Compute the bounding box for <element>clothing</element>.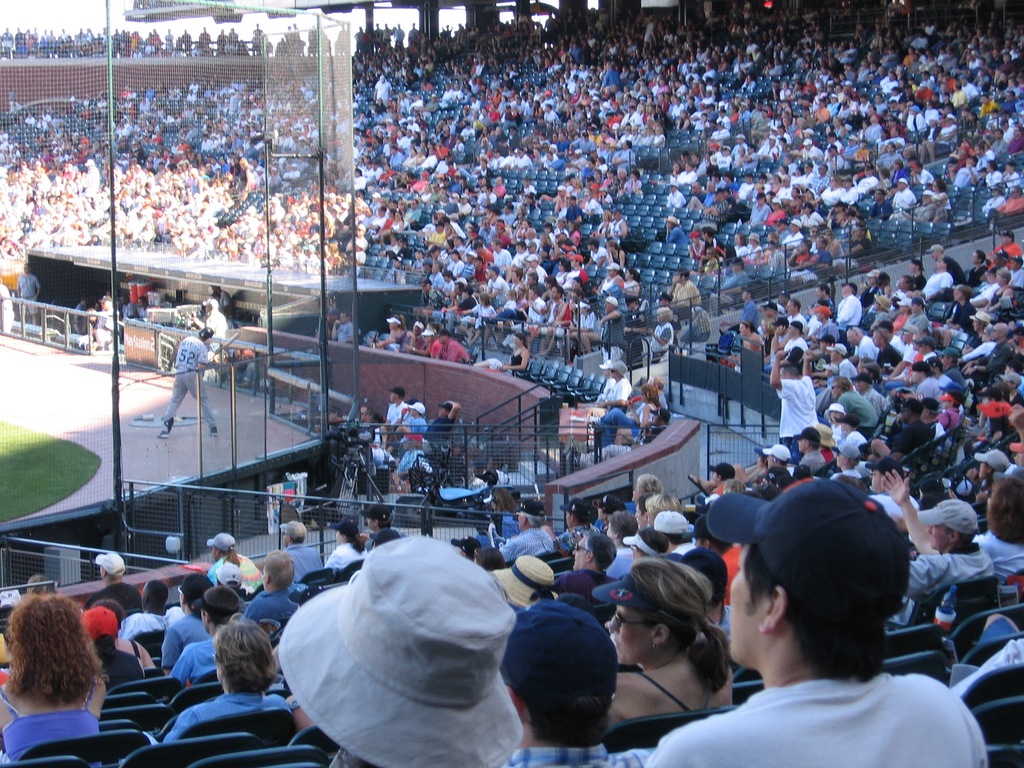
{"left": 815, "top": 315, "right": 842, "bottom": 342}.
